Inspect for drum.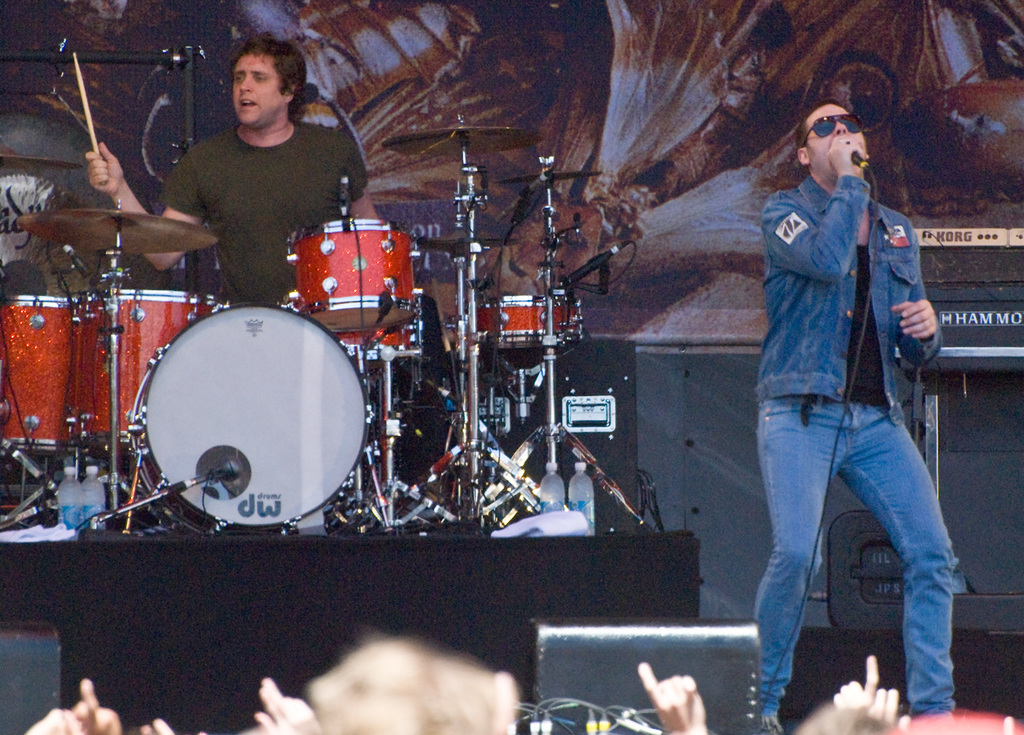
Inspection: 337,283,416,359.
